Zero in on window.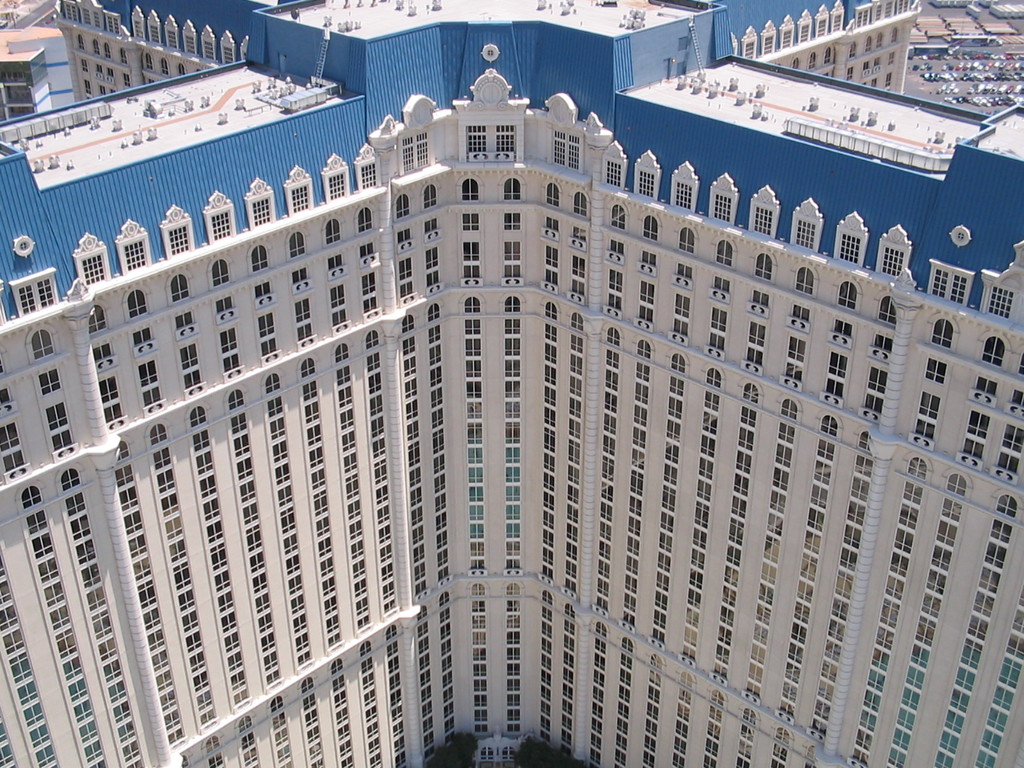
Zeroed in: pyautogui.locateOnScreen(376, 480, 388, 506).
